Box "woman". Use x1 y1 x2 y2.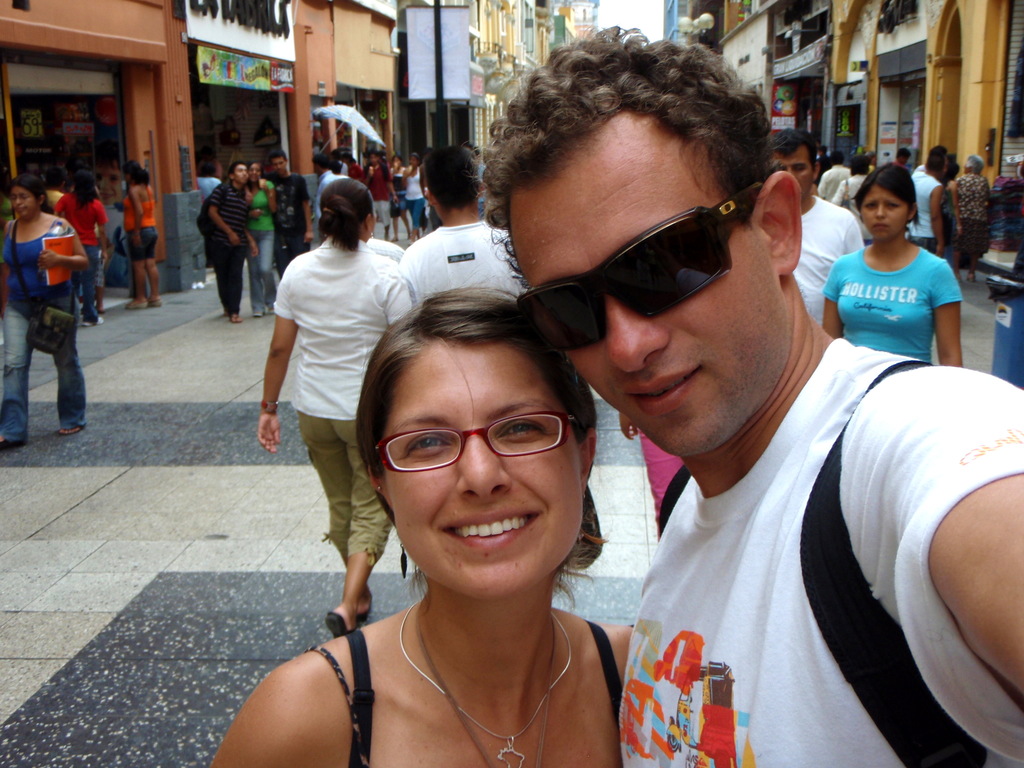
390 154 412 241.
